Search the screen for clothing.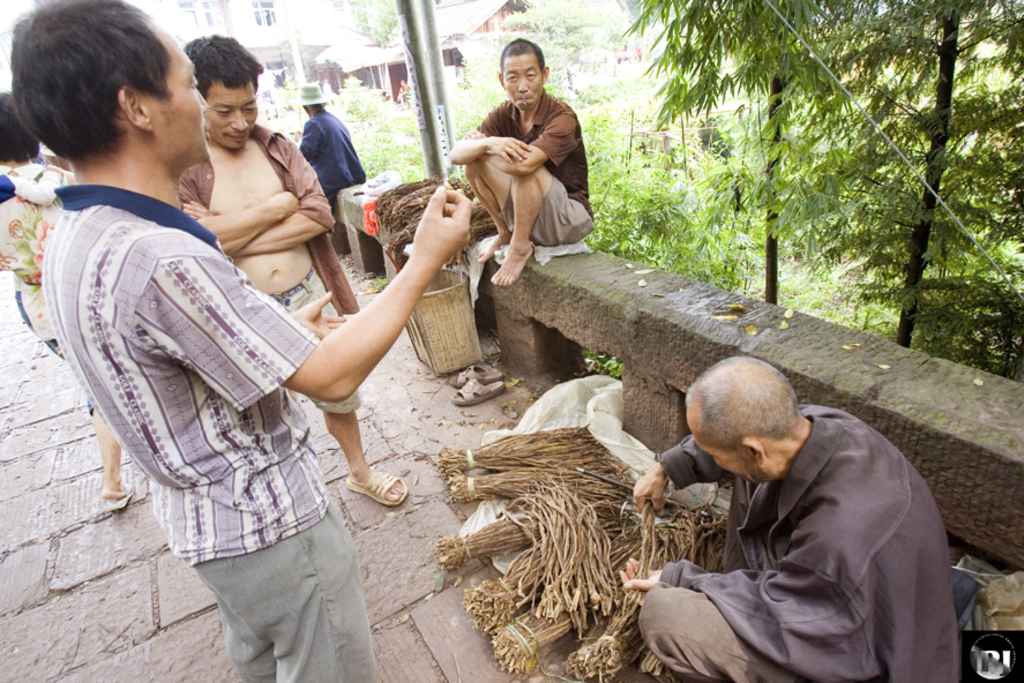
Found at bbox=(42, 183, 374, 682).
